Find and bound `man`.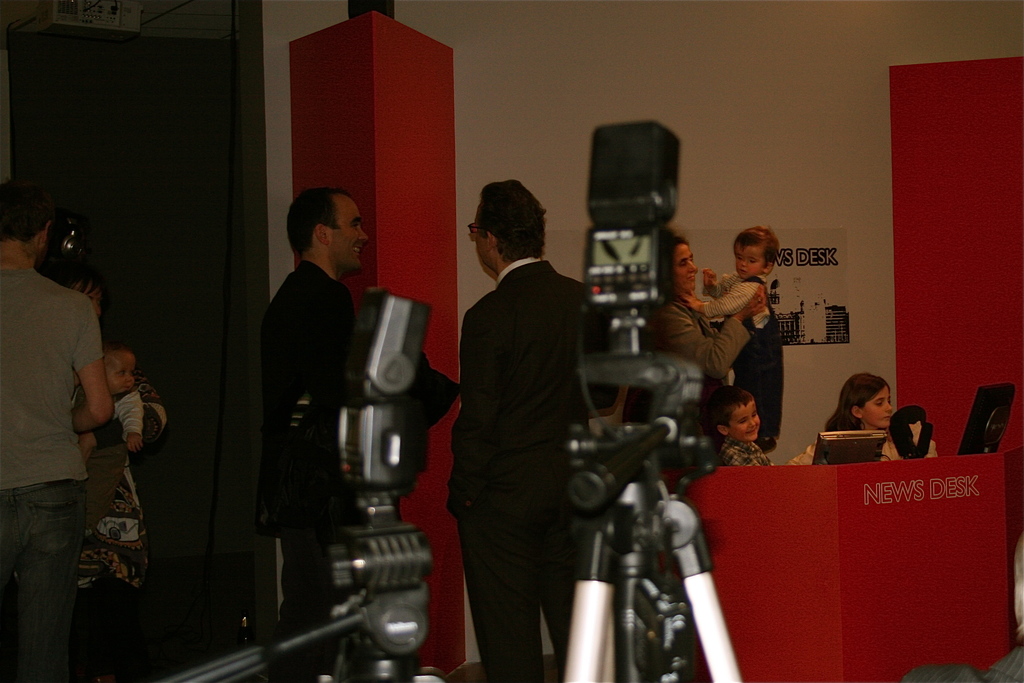
Bound: bbox=[0, 174, 115, 682].
